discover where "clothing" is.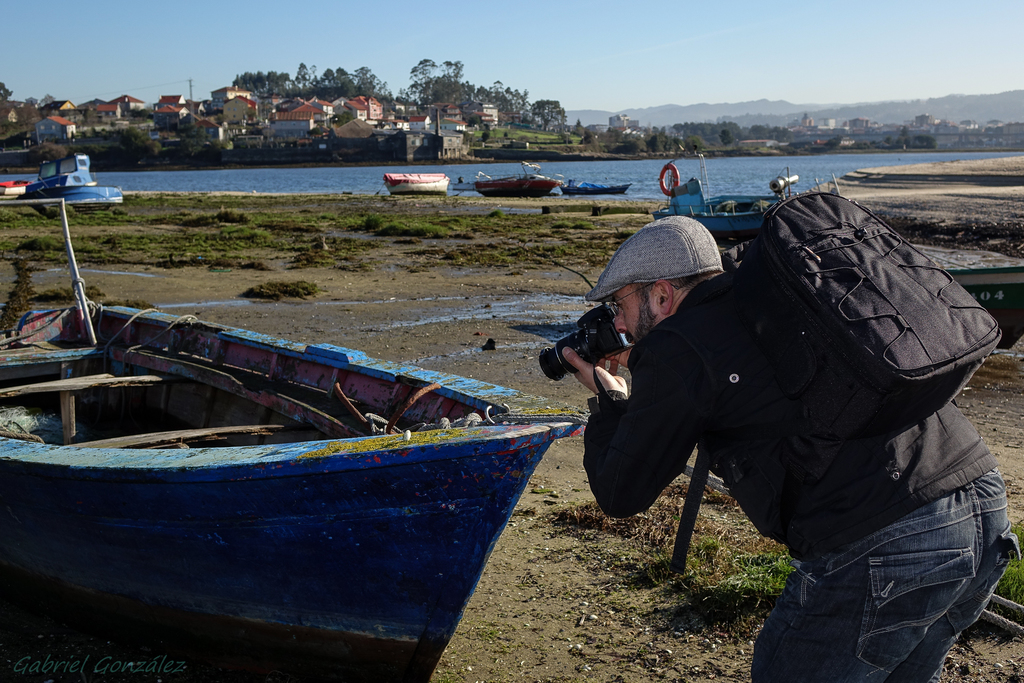
Discovered at (512,189,970,662).
